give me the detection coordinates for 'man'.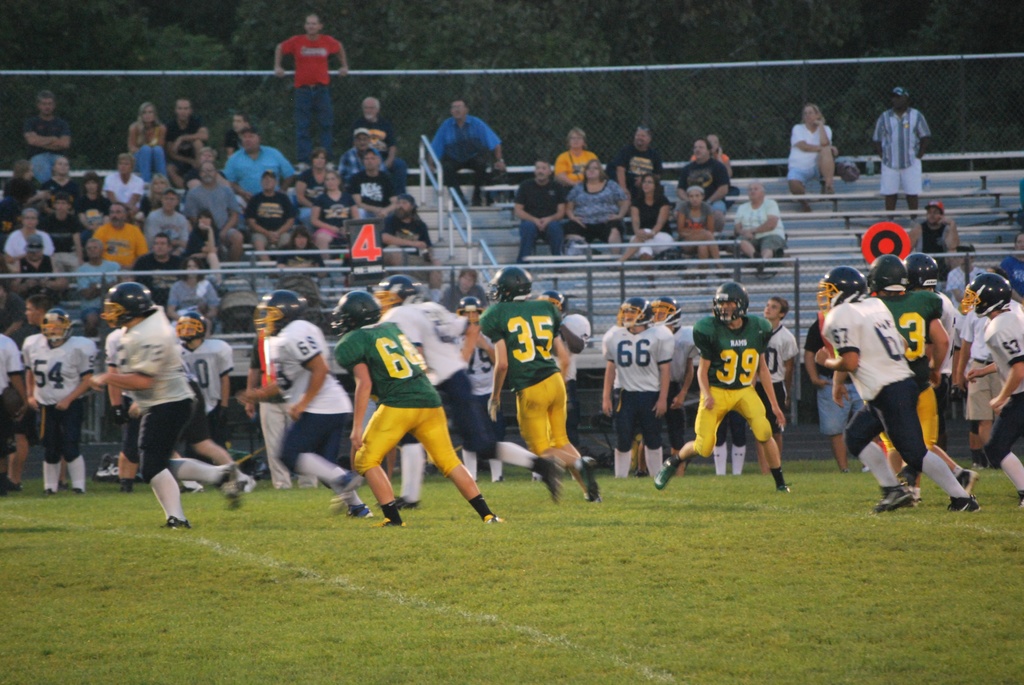
region(479, 253, 608, 502).
